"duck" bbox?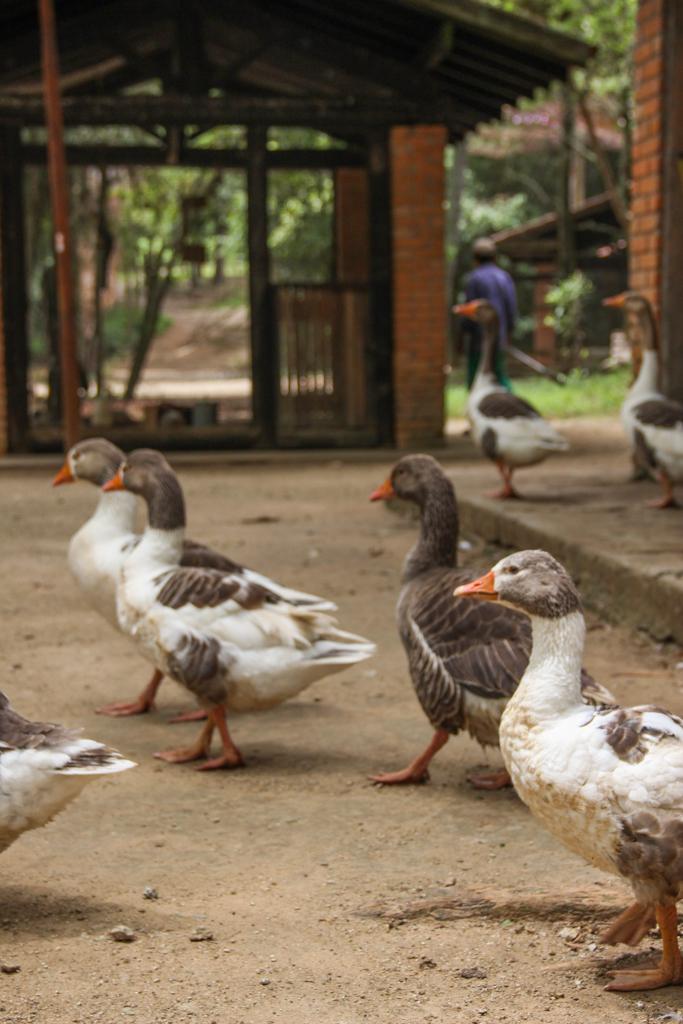
rect(86, 446, 391, 767)
